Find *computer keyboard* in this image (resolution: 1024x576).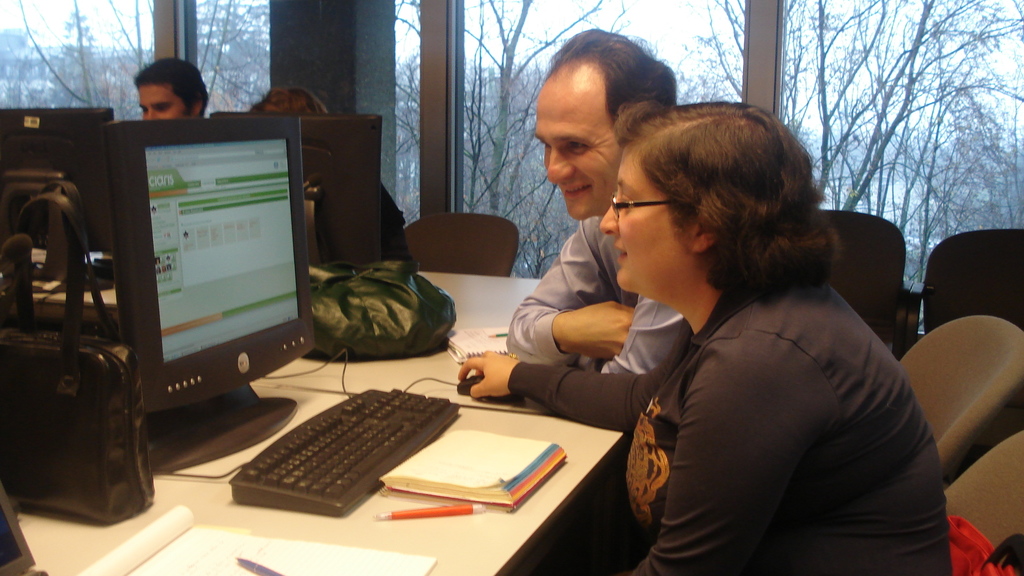
region(152, 387, 461, 517).
